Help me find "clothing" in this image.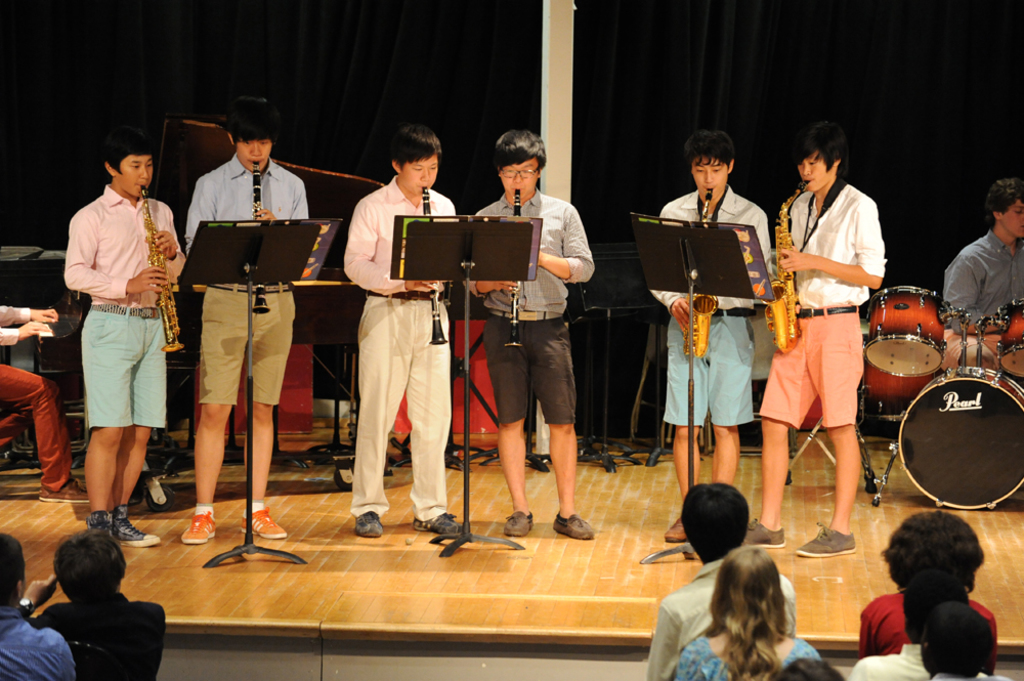
Found it: bbox=[855, 588, 996, 661].
